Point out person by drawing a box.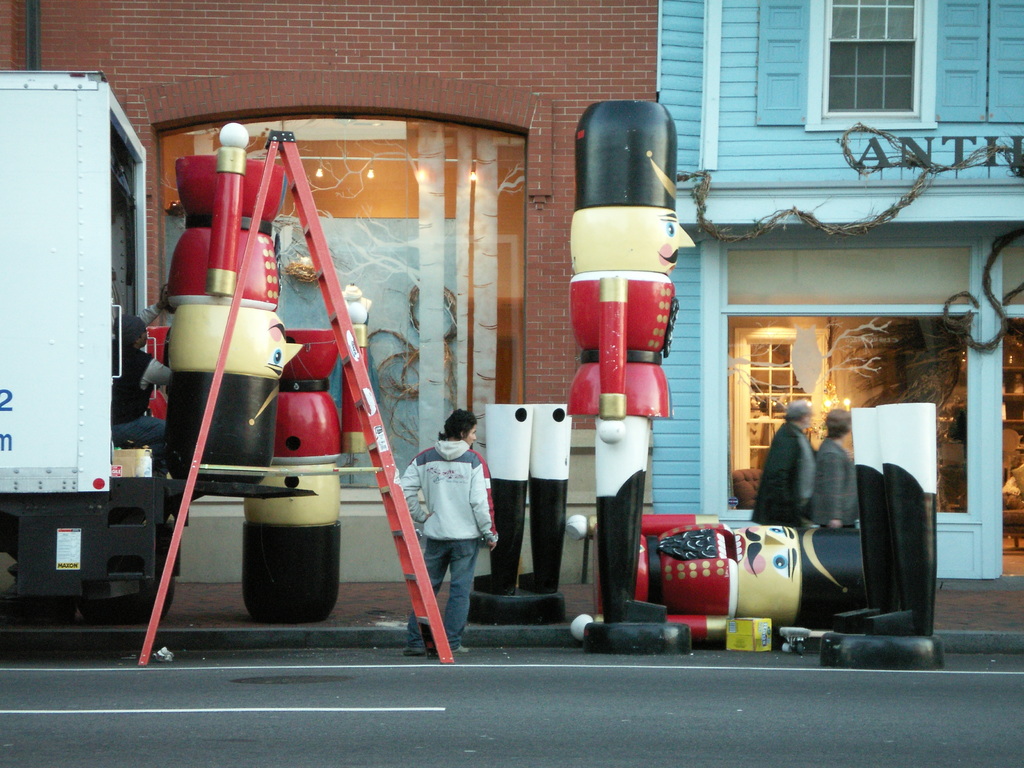
{"x1": 401, "y1": 410, "x2": 500, "y2": 653}.
